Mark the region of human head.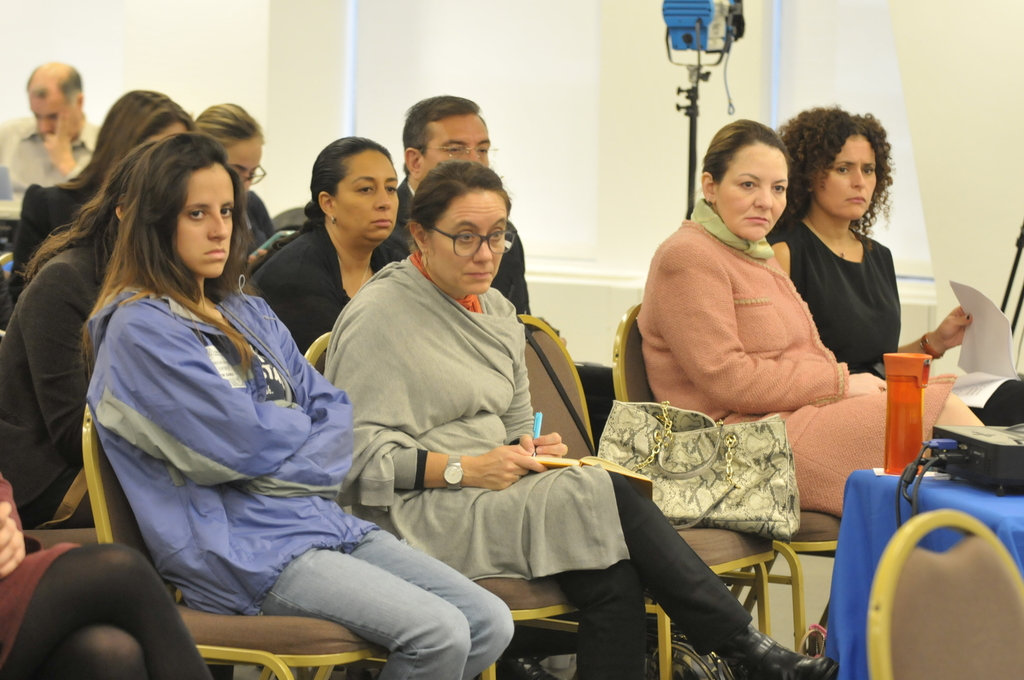
Region: (left=401, top=98, right=488, bottom=187).
